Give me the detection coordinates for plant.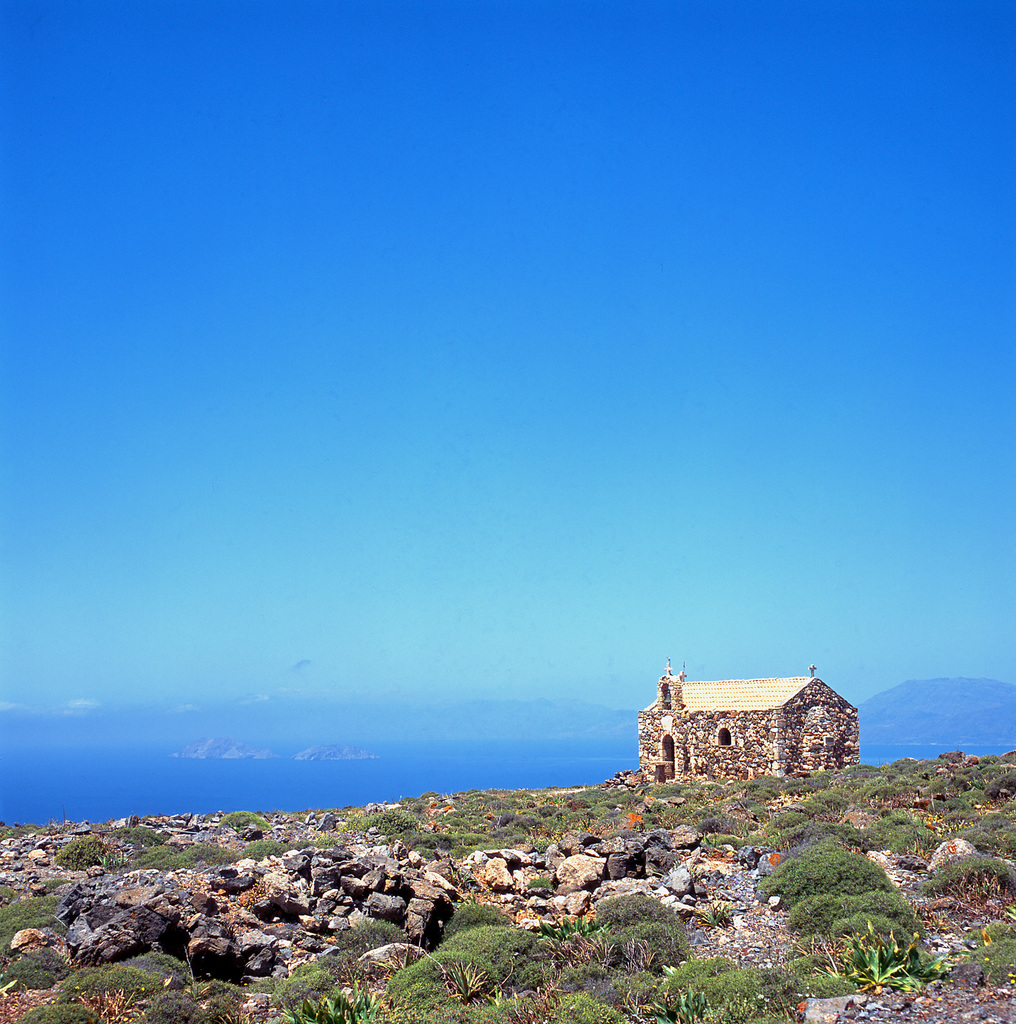
l=965, t=922, r=1014, b=991.
